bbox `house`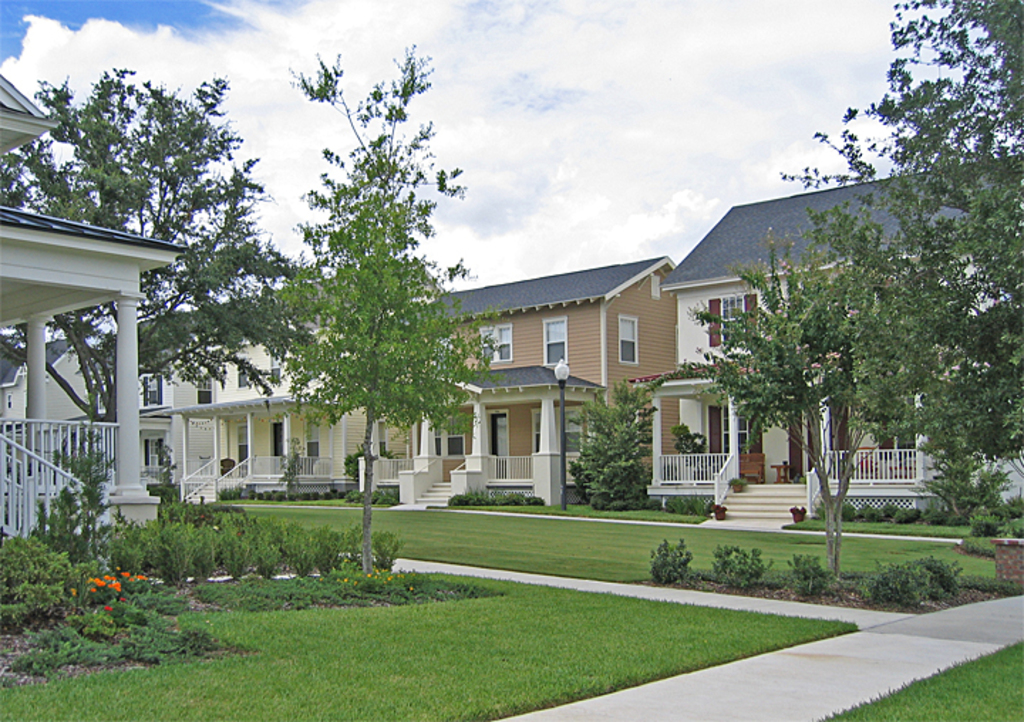
(left=354, top=259, right=678, bottom=506)
